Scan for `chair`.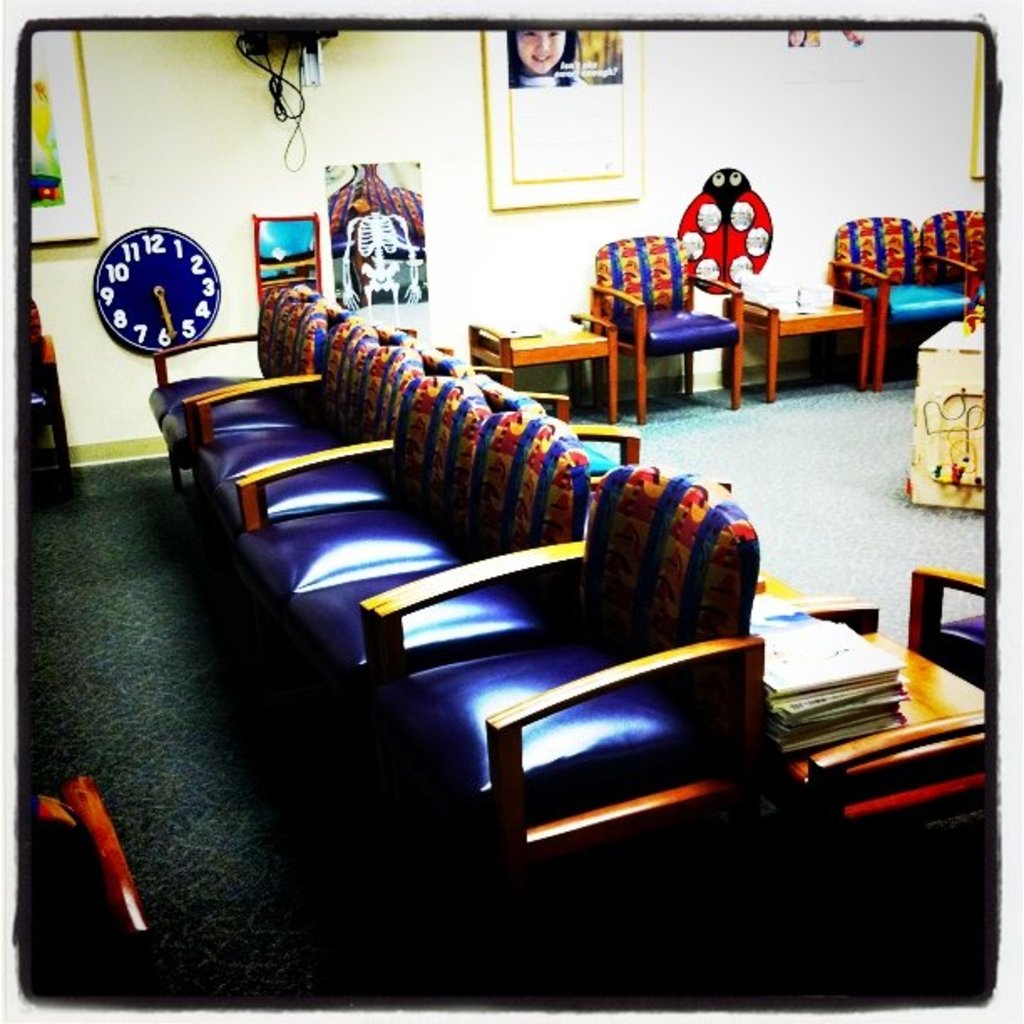
Scan result: BBox(196, 328, 442, 539).
